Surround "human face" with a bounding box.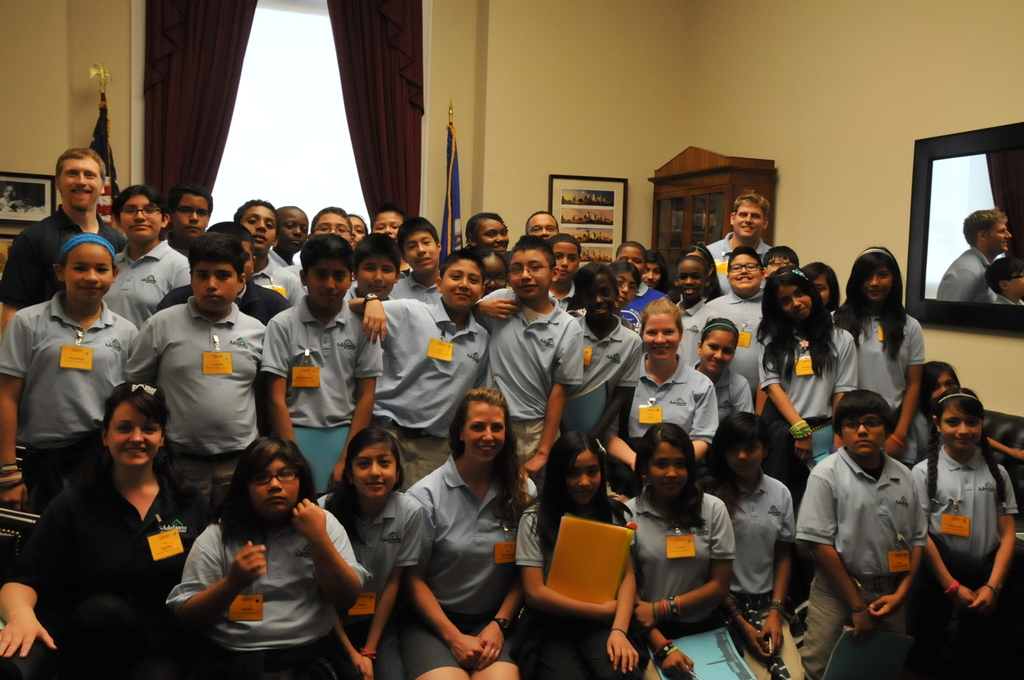
box=[727, 250, 762, 289].
